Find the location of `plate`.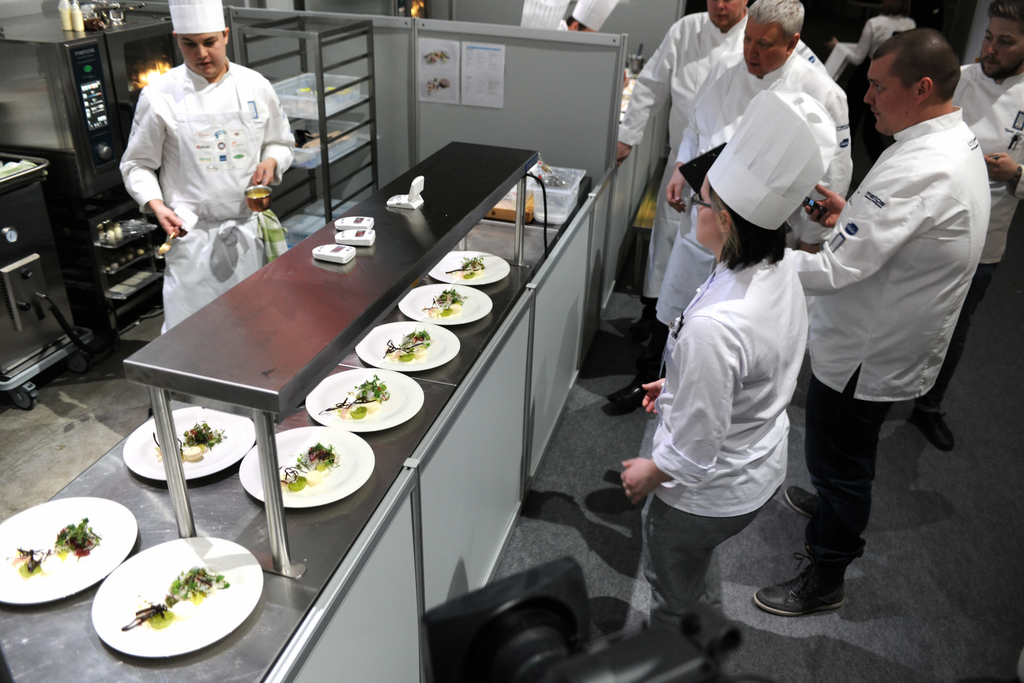
Location: <region>238, 427, 377, 511</region>.
